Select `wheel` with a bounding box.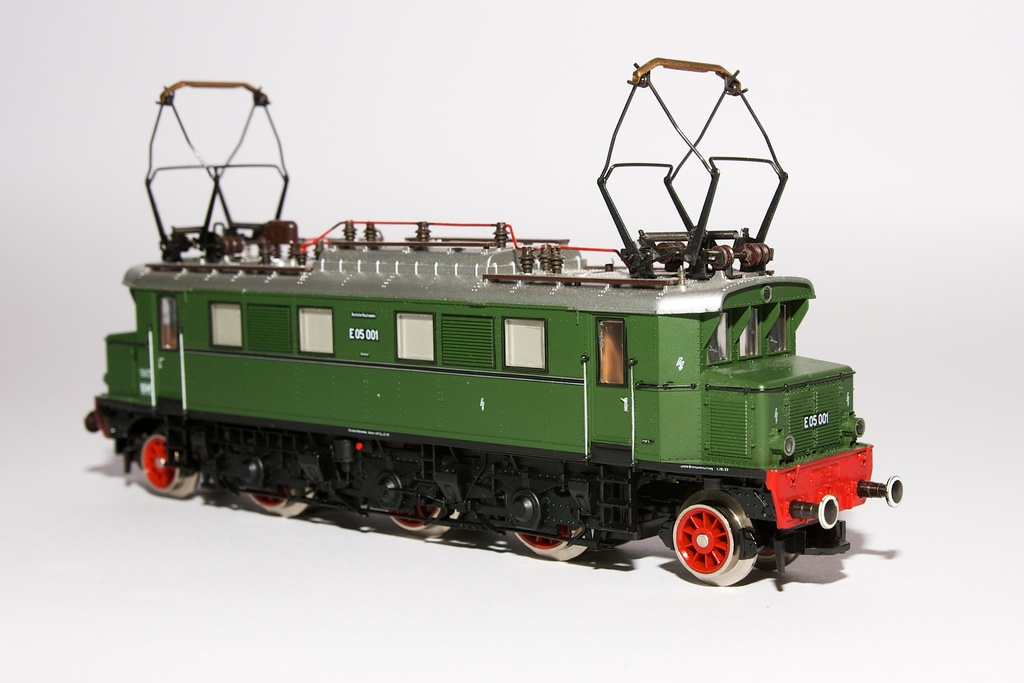
<bbox>139, 422, 203, 497</bbox>.
